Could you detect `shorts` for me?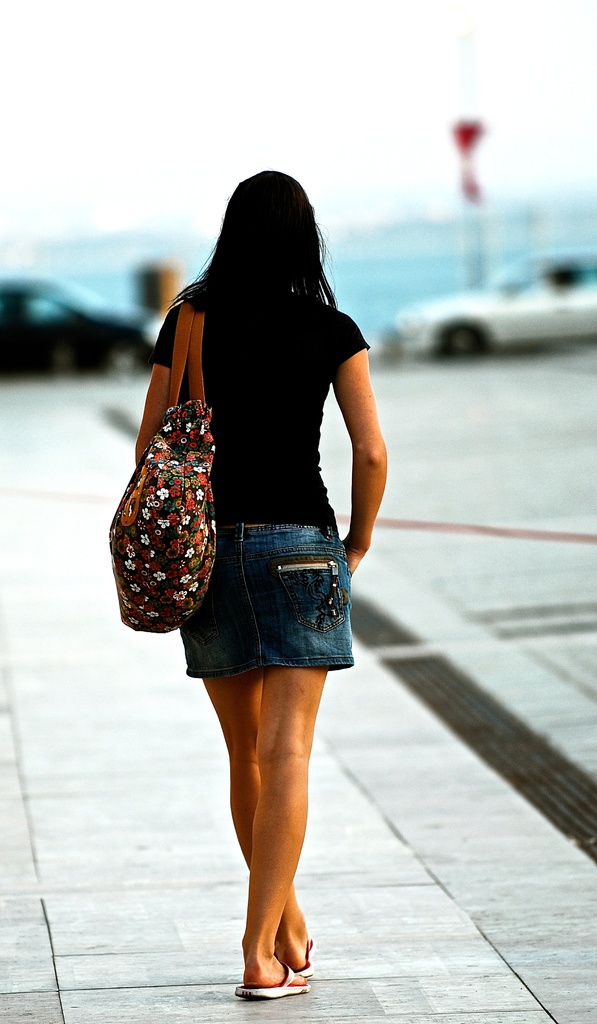
Detection result: locate(181, 521, 355, 672).
